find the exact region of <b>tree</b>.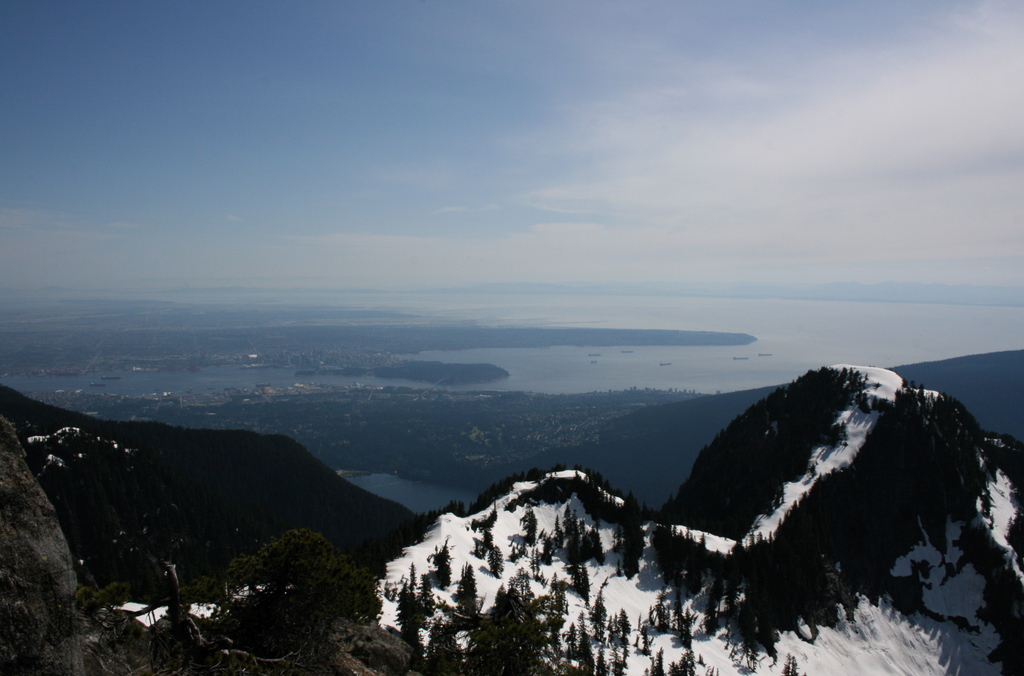
Exact region: 588 595 602 628.
